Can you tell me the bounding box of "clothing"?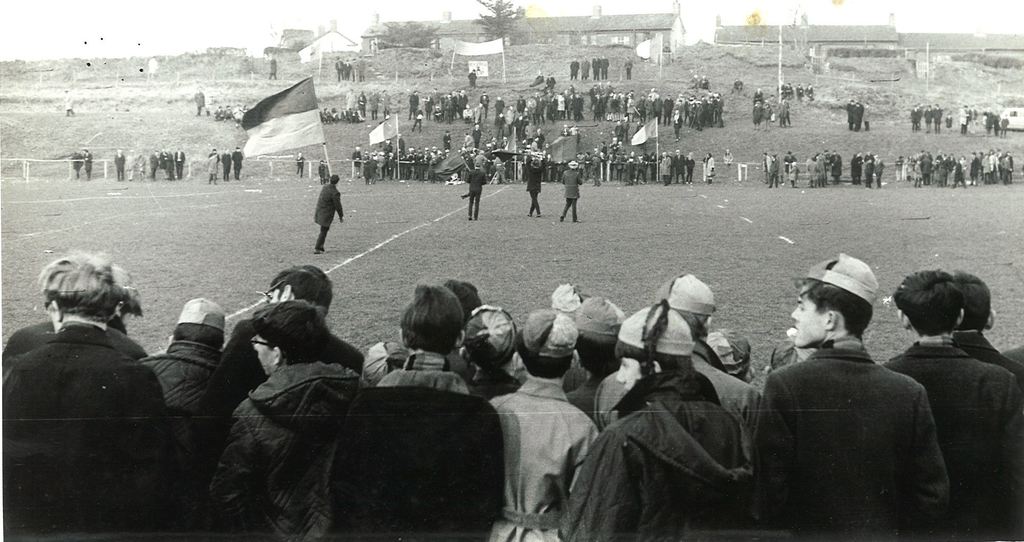
[580, 60, 589, 78].
